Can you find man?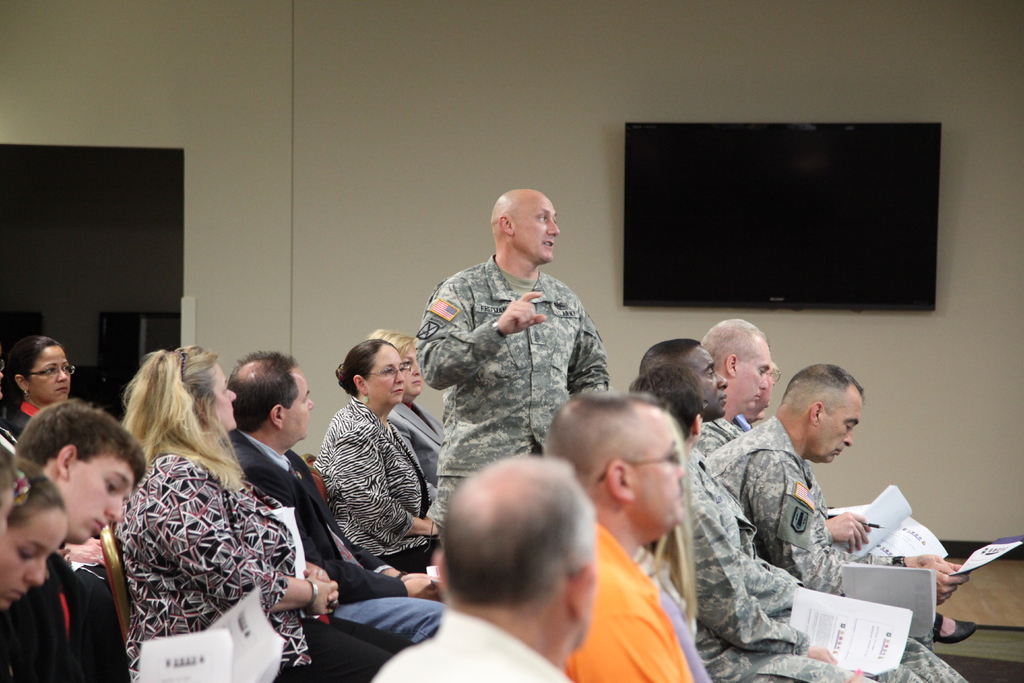
Yes, bounding box: [544, 393, 717, 682].
